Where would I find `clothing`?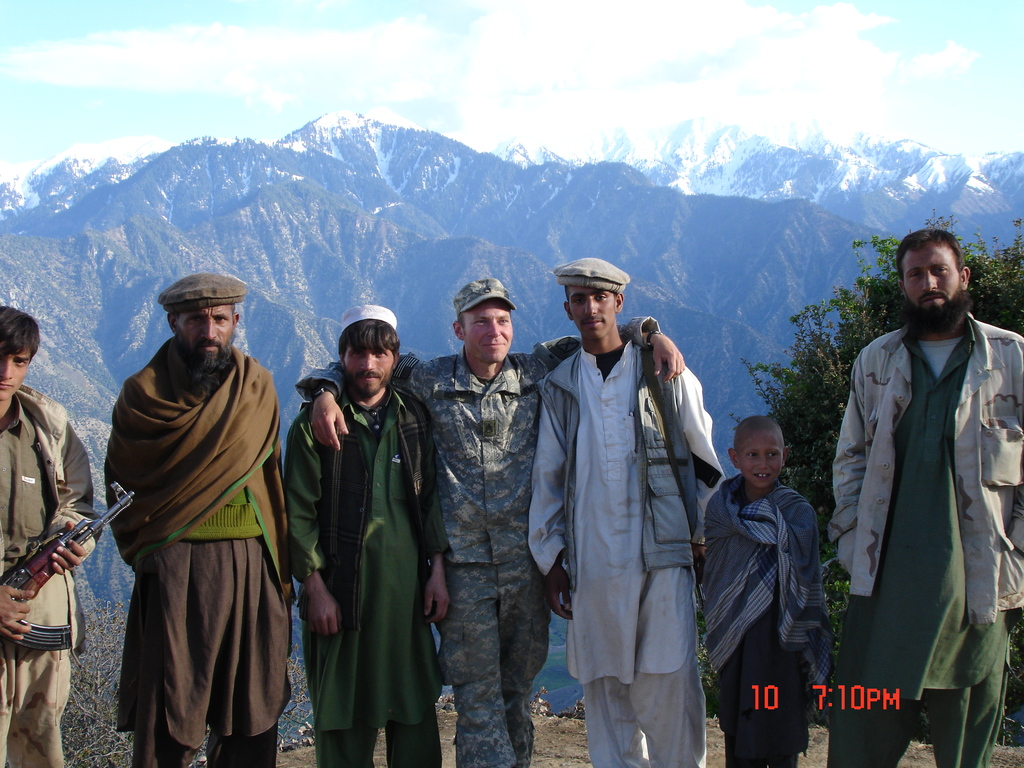
At 297 312 665 767.
